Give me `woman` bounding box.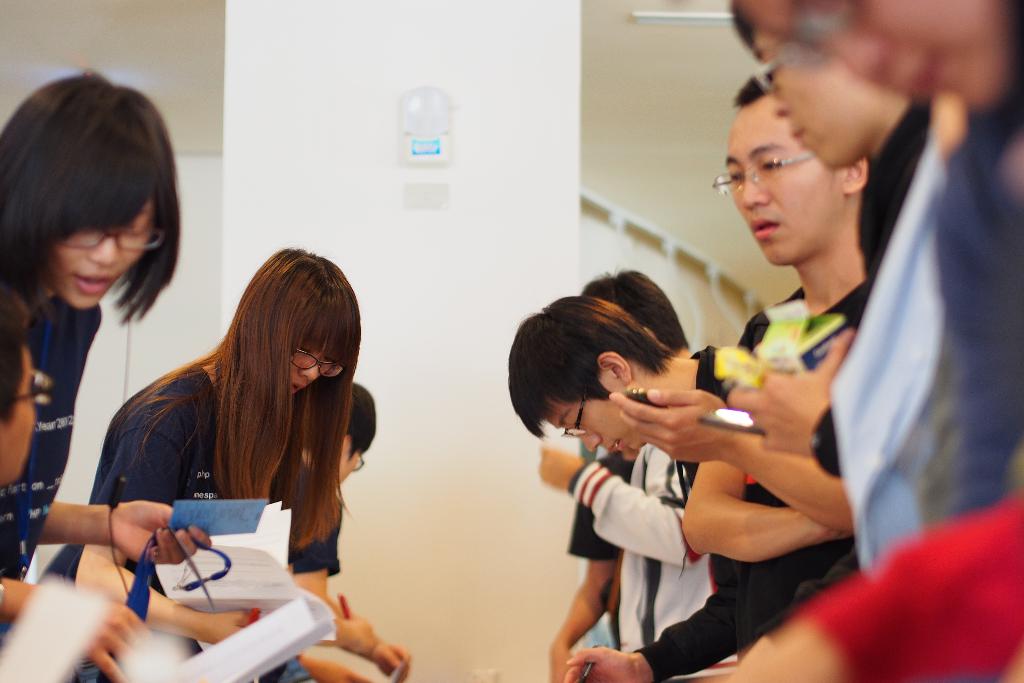
(x1=44, y1=249, x2=362, y2=682).
